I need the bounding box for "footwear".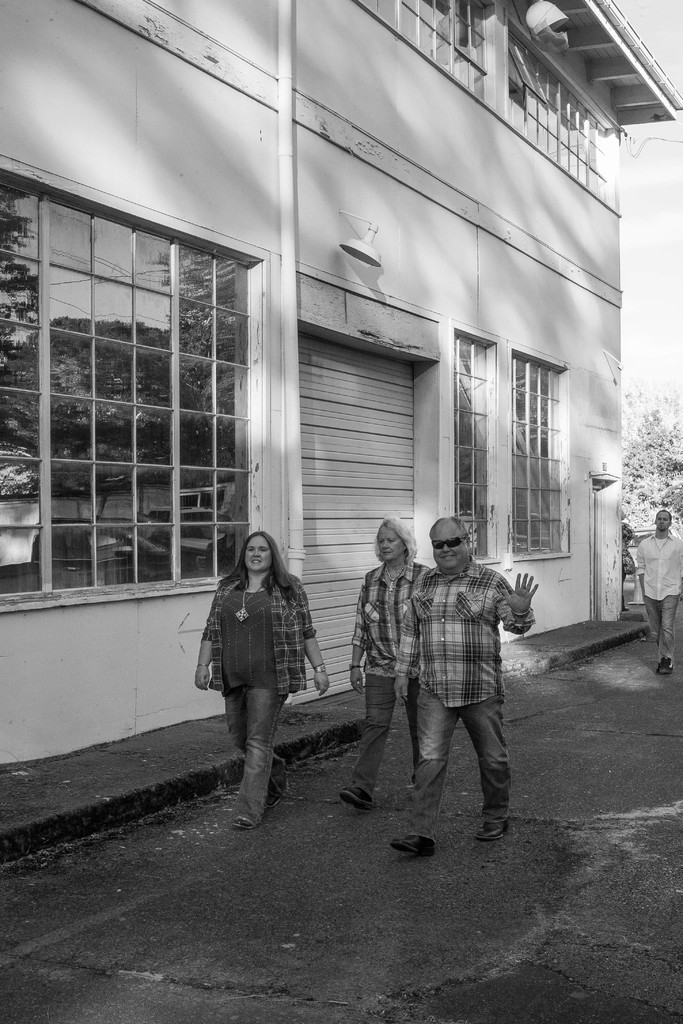
Here it is: x1=263 y1=792 x2=282 y2=807.
